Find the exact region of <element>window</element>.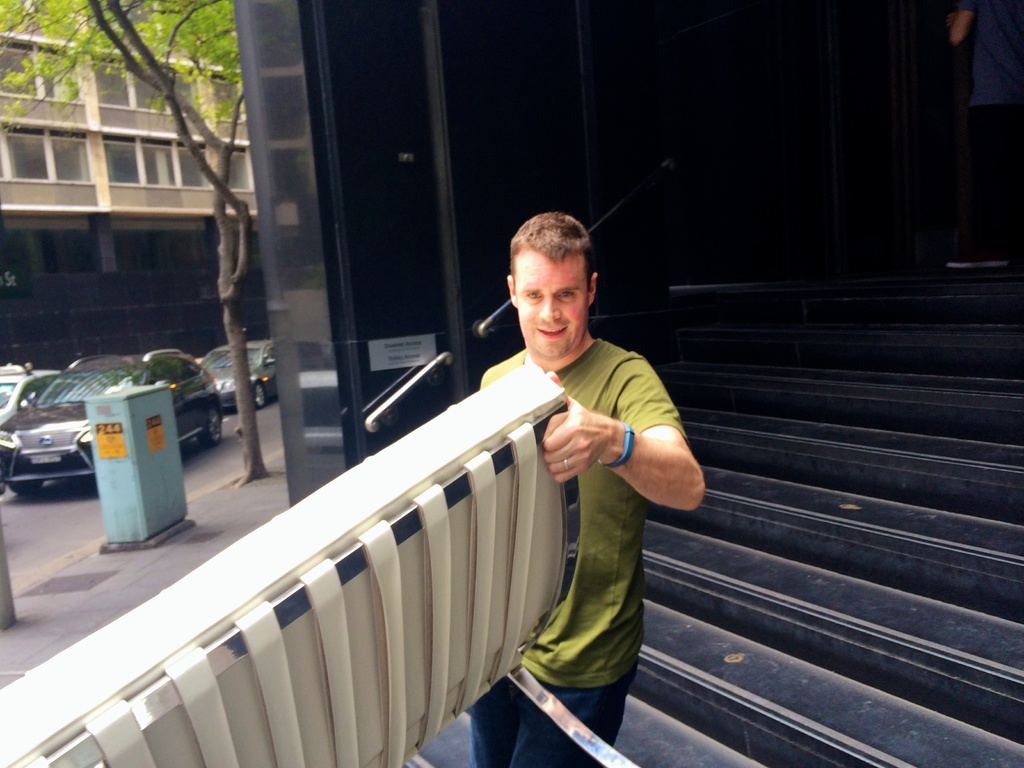
Exact region: 0, 118, 95, 188.
